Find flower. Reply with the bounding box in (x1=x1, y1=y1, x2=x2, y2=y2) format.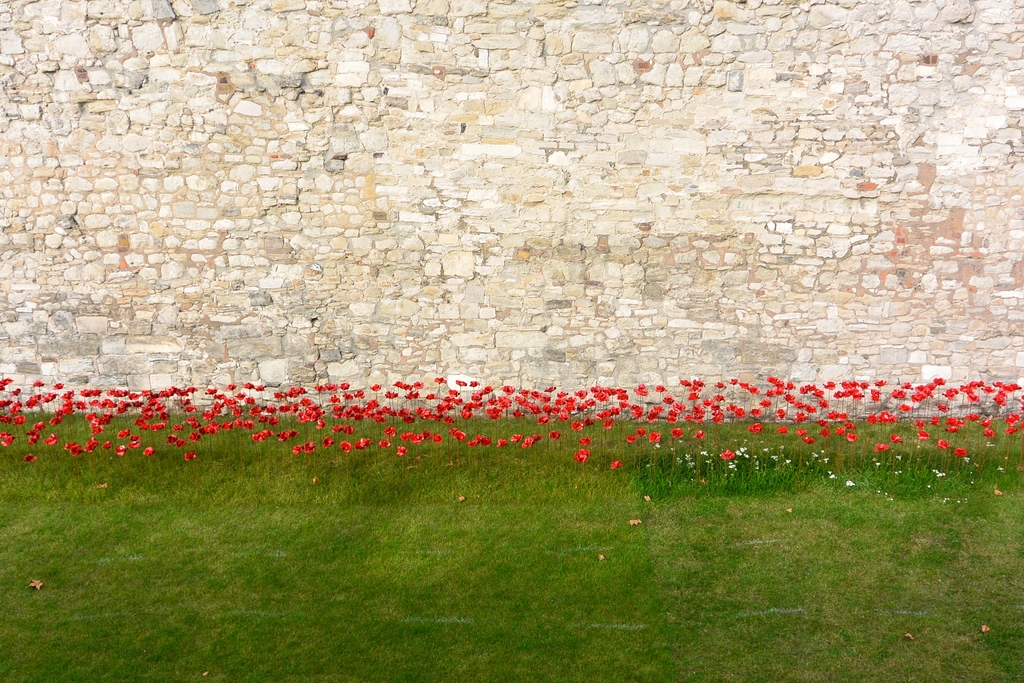
(x1=915, y1=416, x2=927, y2=428).
